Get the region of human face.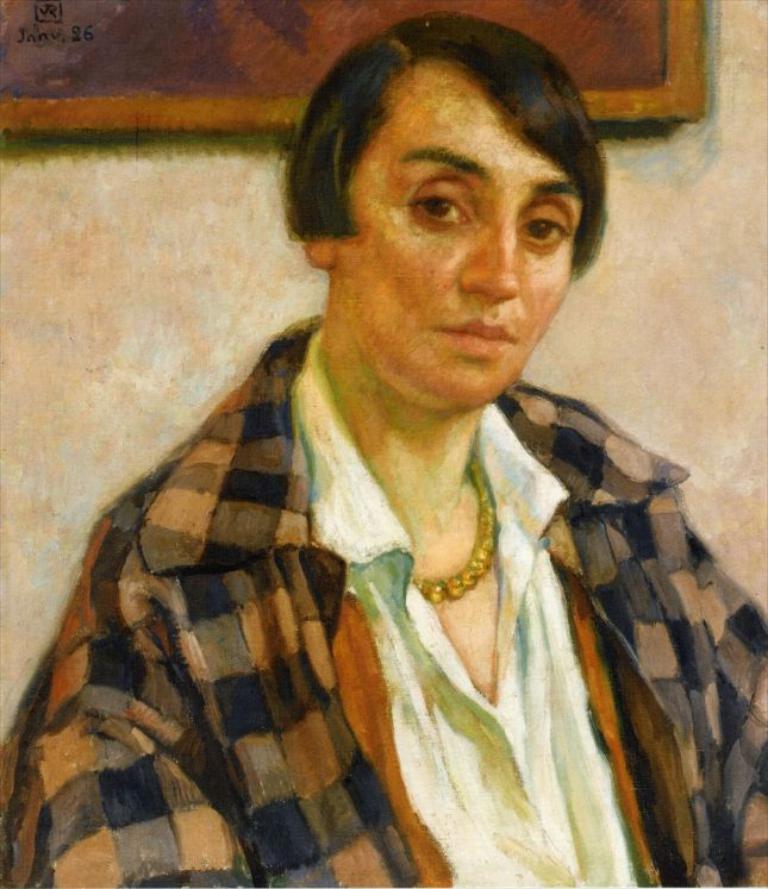
left=345, top=67, right=588, bottom=406.
